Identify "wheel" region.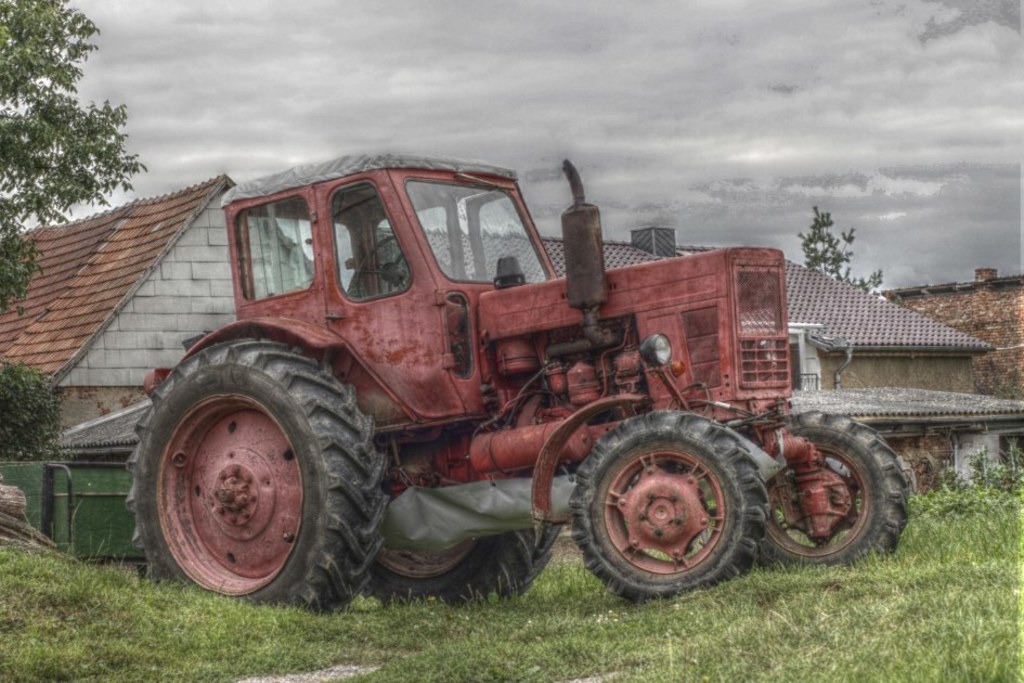
Region: 572:410:770:595.
